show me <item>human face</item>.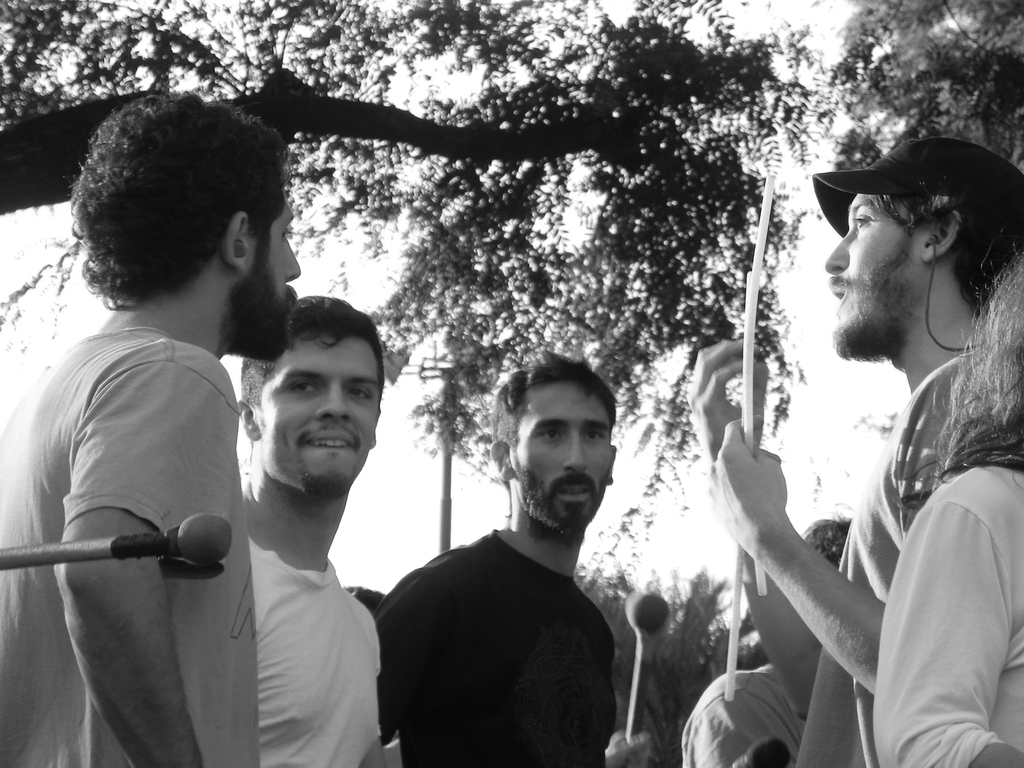
<item>human face</item> is here: [x1=244, y1=180, x2=298, y2=358].
